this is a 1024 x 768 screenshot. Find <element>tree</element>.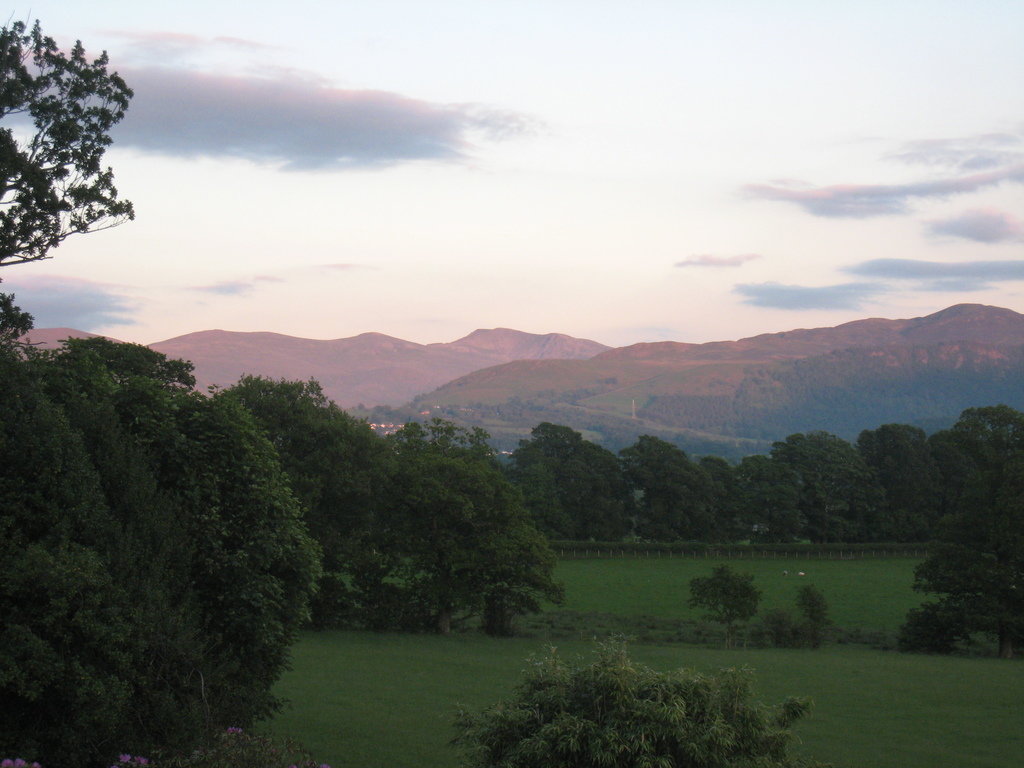
Bounding box: x1=202 y1=390 x2=321 y2=643.
